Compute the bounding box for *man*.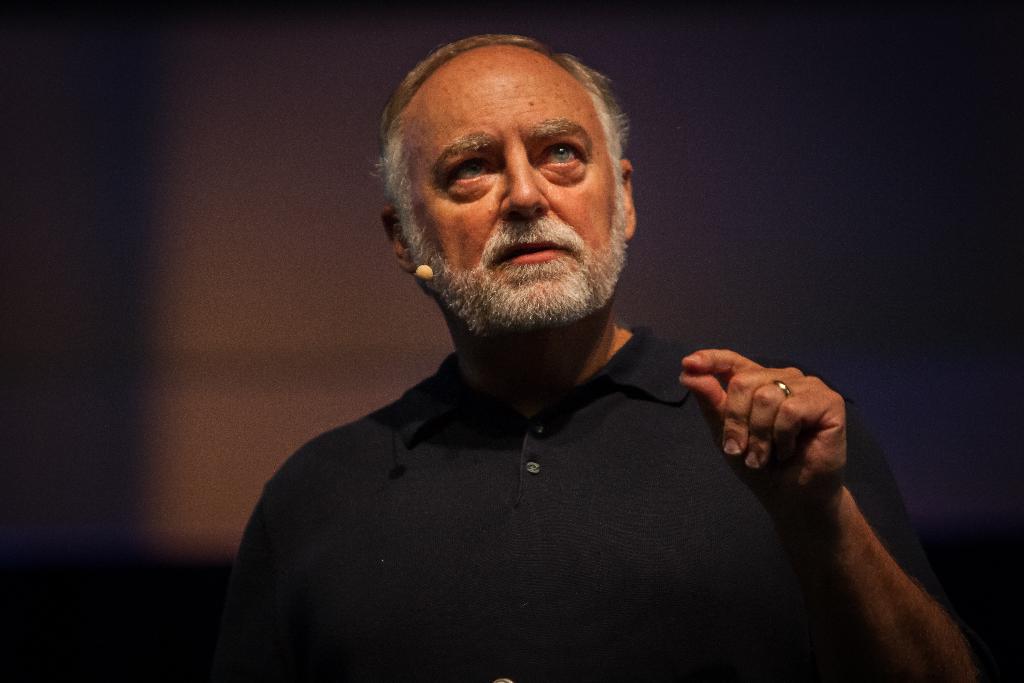
x1=164 y1=46 x2=887 y2=662.
